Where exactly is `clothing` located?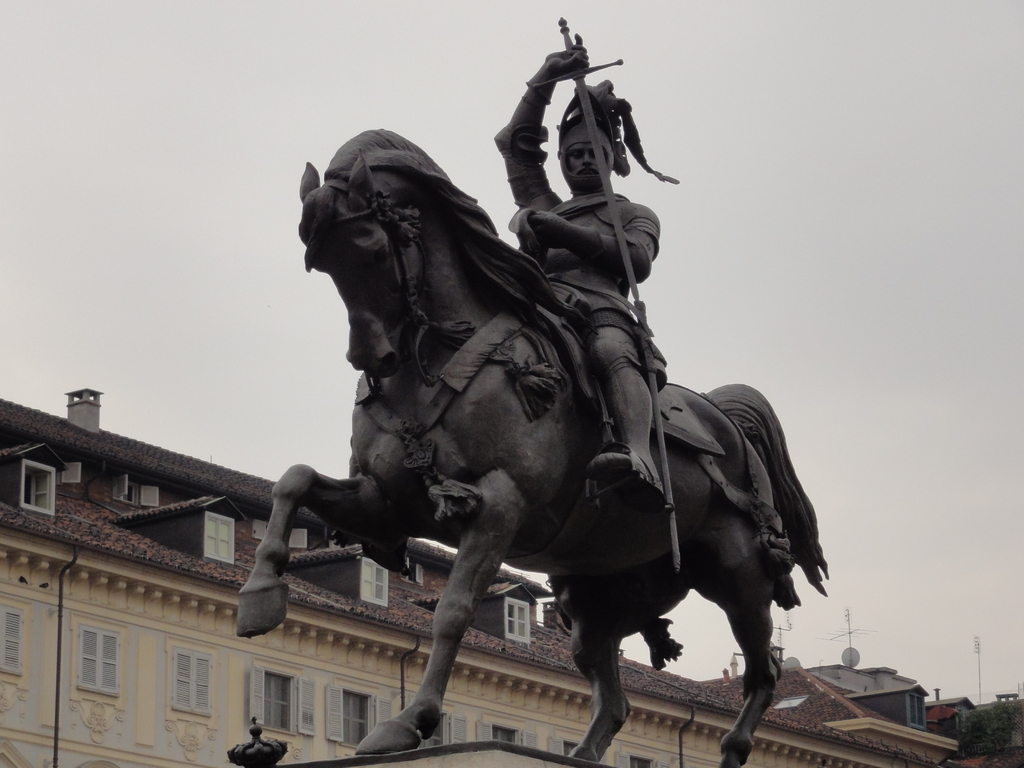
Its bounding box is bbox=(509, 118, 657, 371).
